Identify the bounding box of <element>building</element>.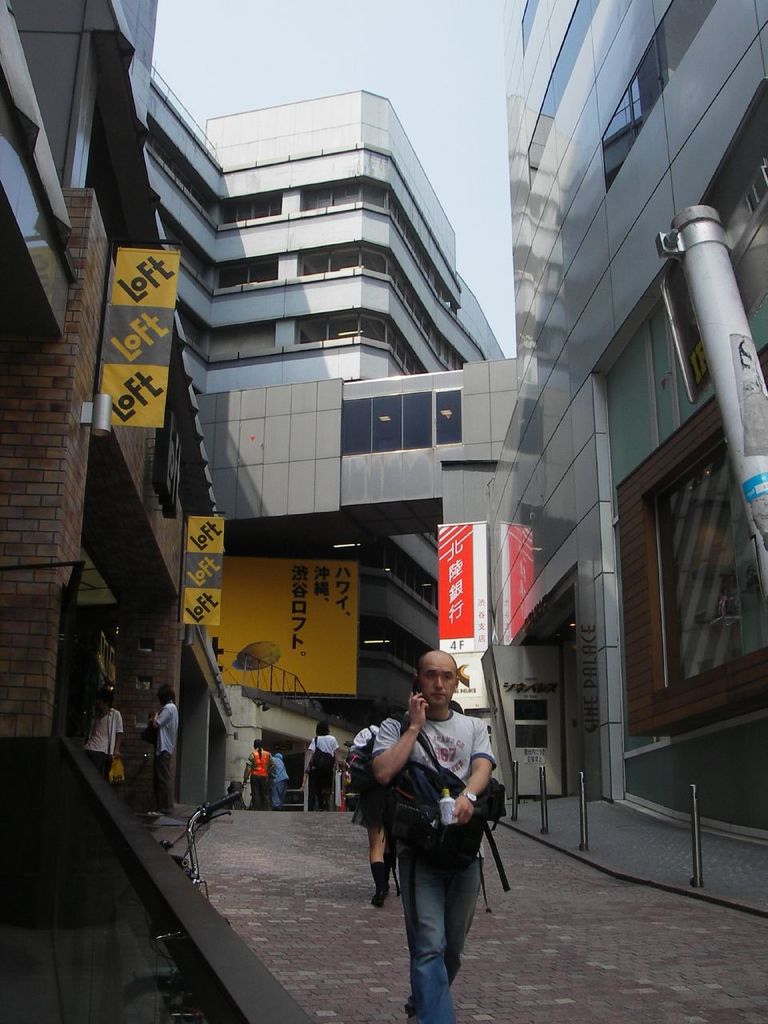
0 0 767 846.
